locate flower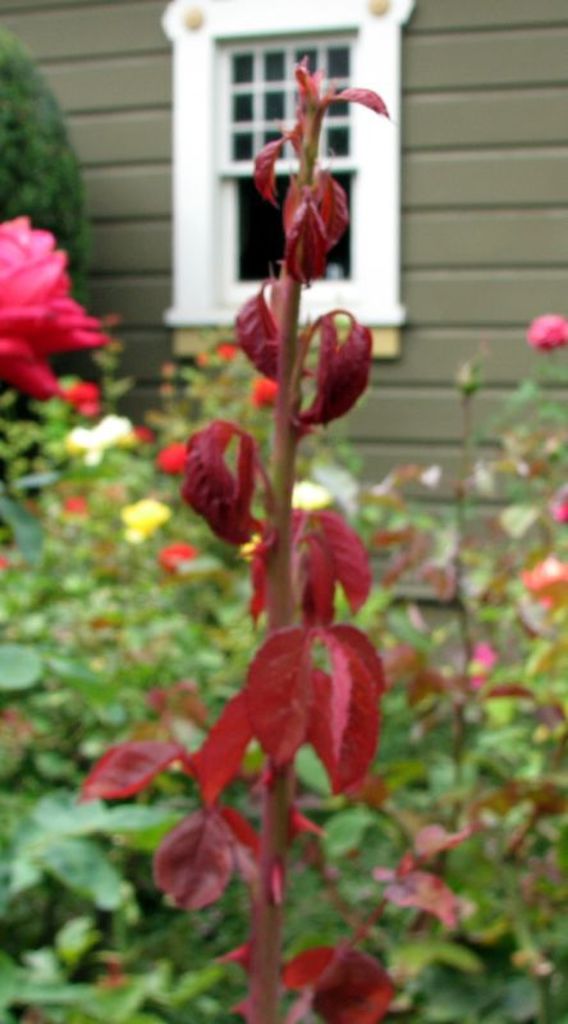
{"x1": 70, "y1": 413, "x2": 132, "y2": 460}
